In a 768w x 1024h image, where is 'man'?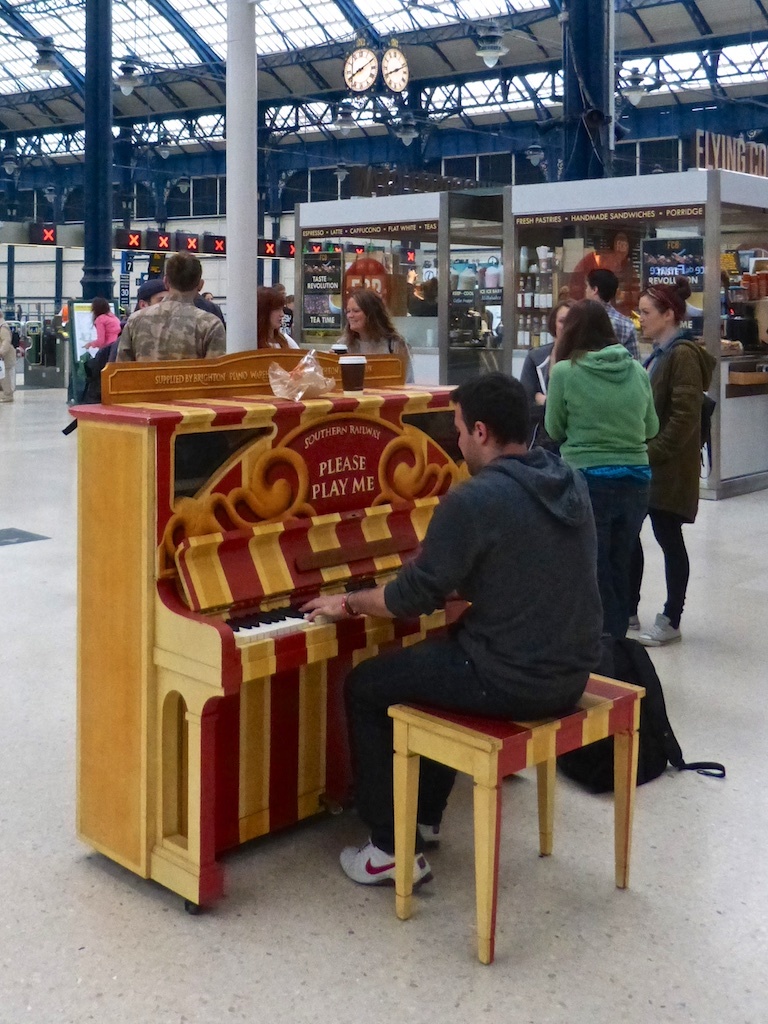
<box>350,364,639,835</box>.
